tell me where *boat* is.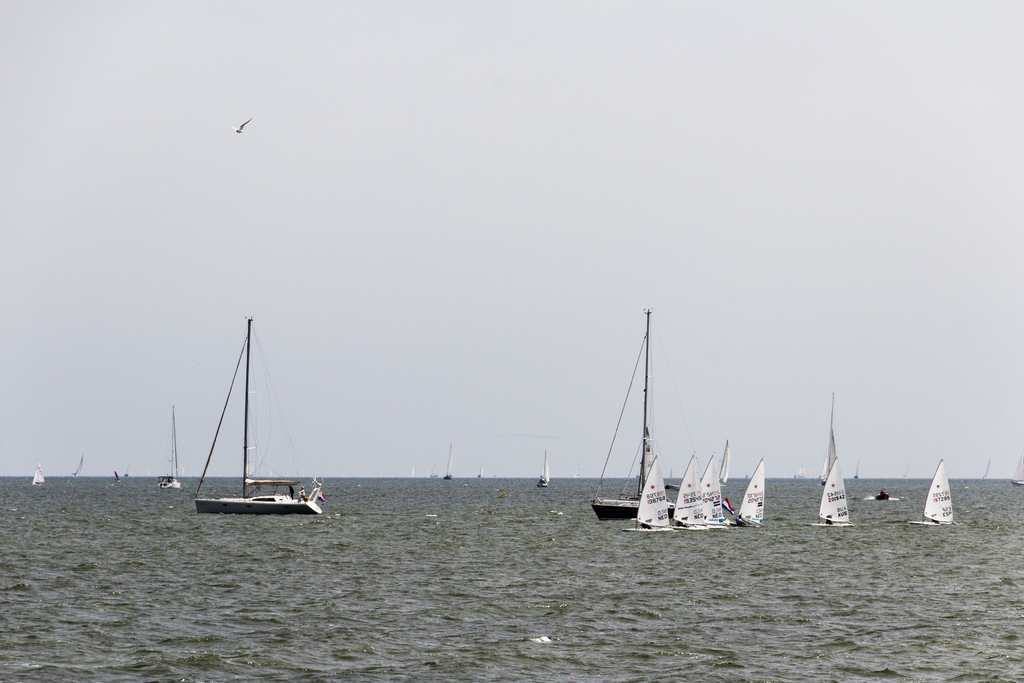
*boat* is at region(909, 456, 956, 527).
